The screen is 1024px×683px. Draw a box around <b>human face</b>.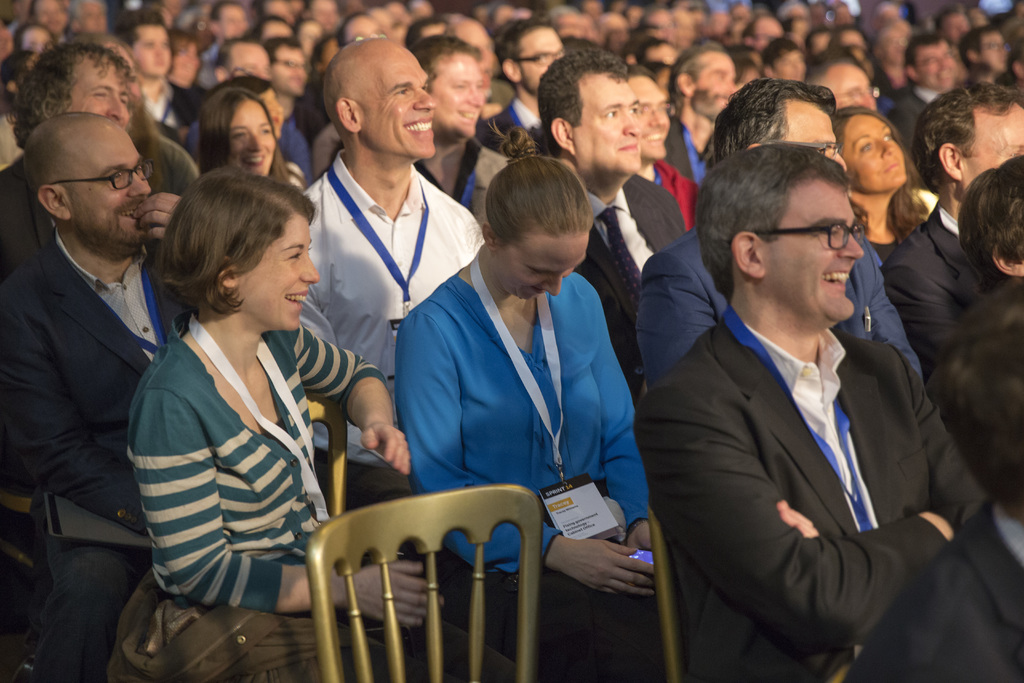
bbox(134, 26, 172, 76).
